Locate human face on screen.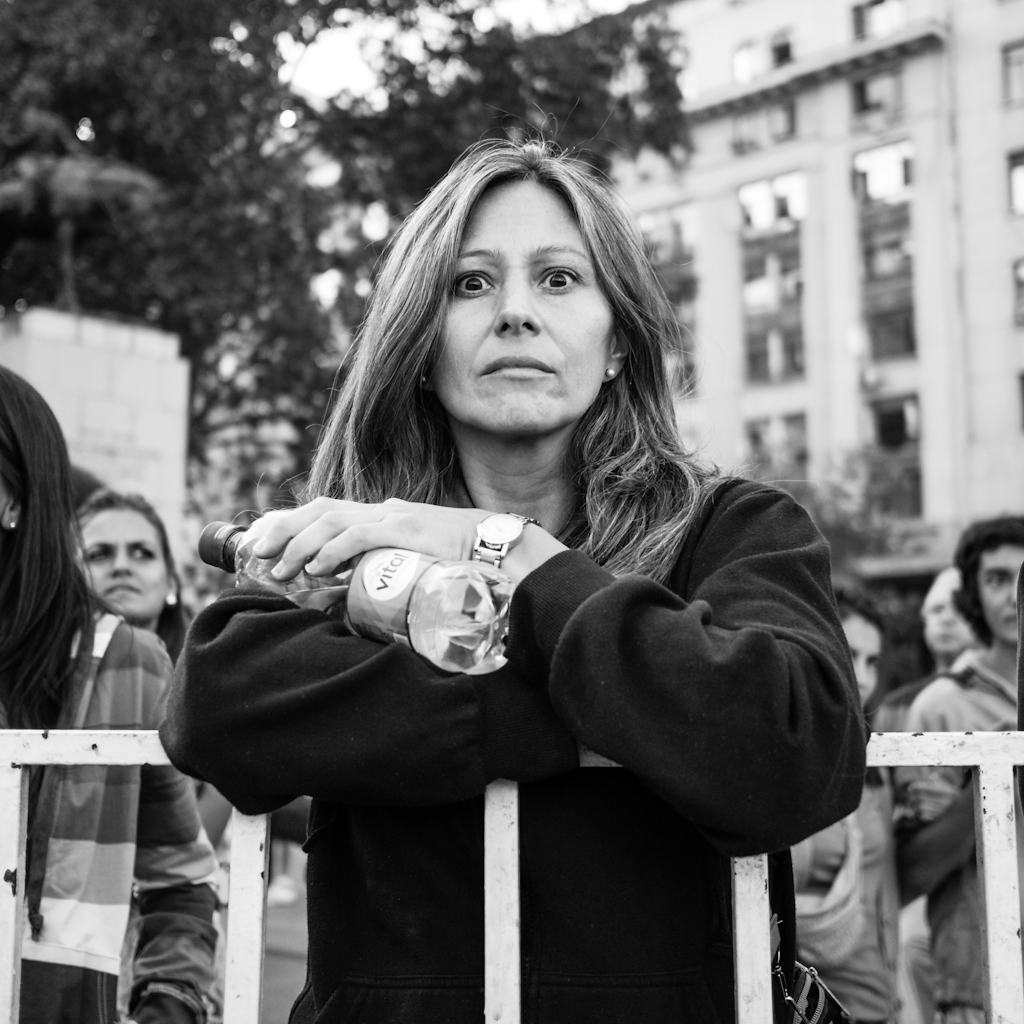
On screen at crop(432, 175, 620, 444).
